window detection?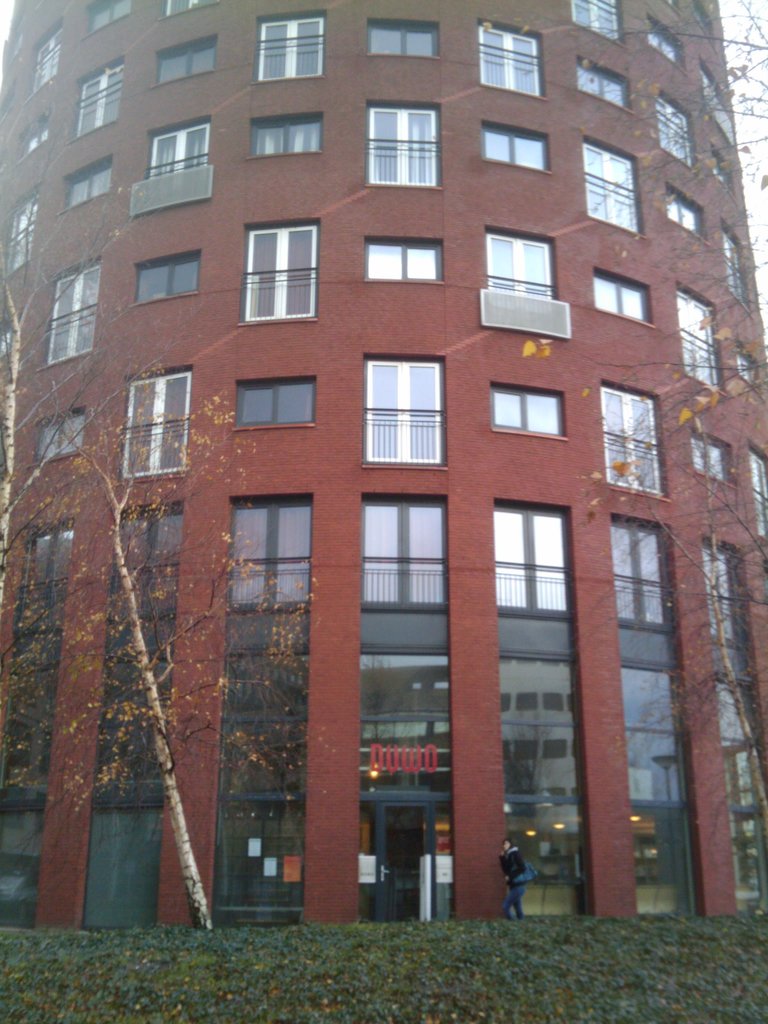
124:368:191:476
